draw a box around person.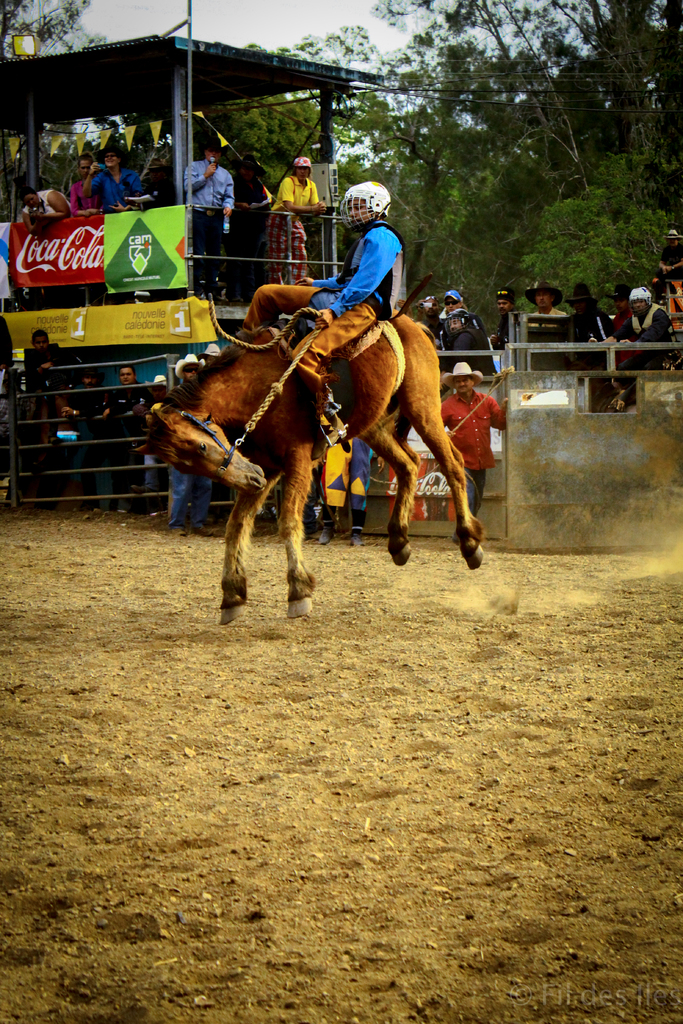
box=[99, 360, 160, 508].
